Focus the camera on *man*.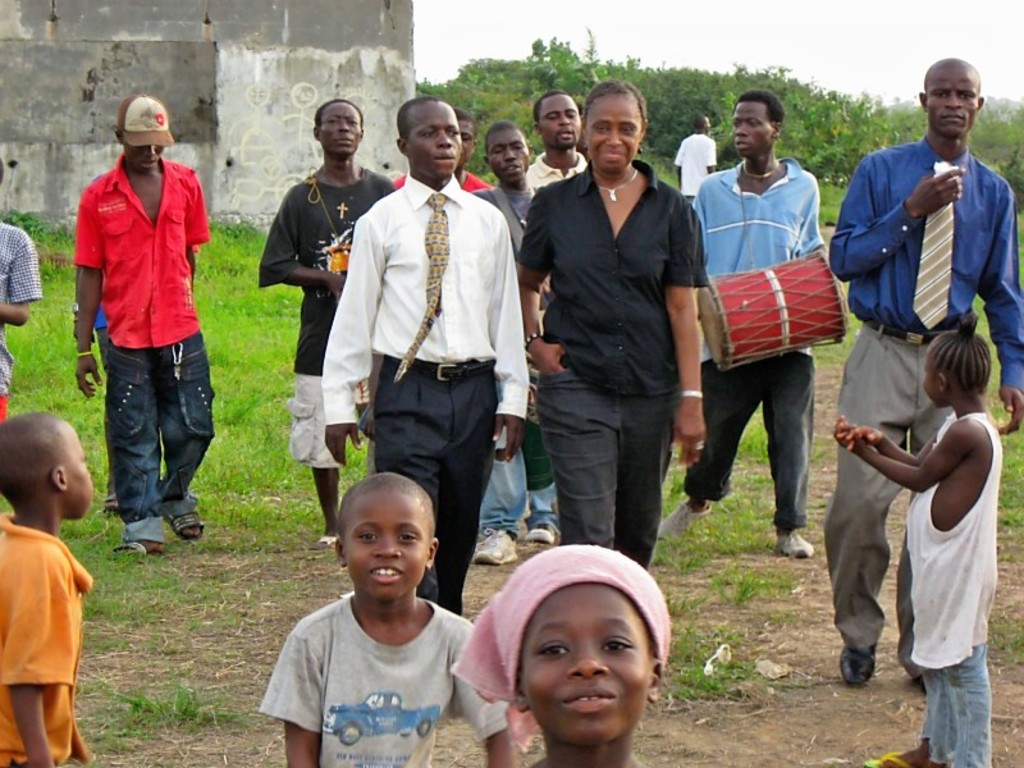
Focus region: Rect(76, 90, 214, 564).
